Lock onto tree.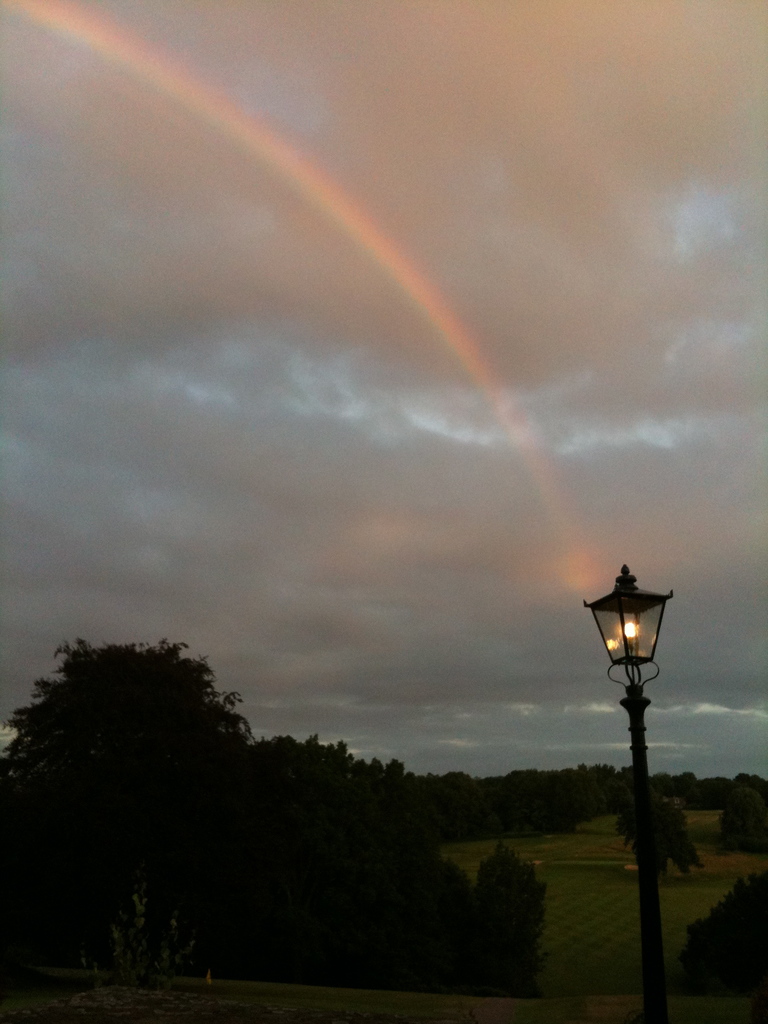
Locked: select_region(15, 609, 289, 972).
